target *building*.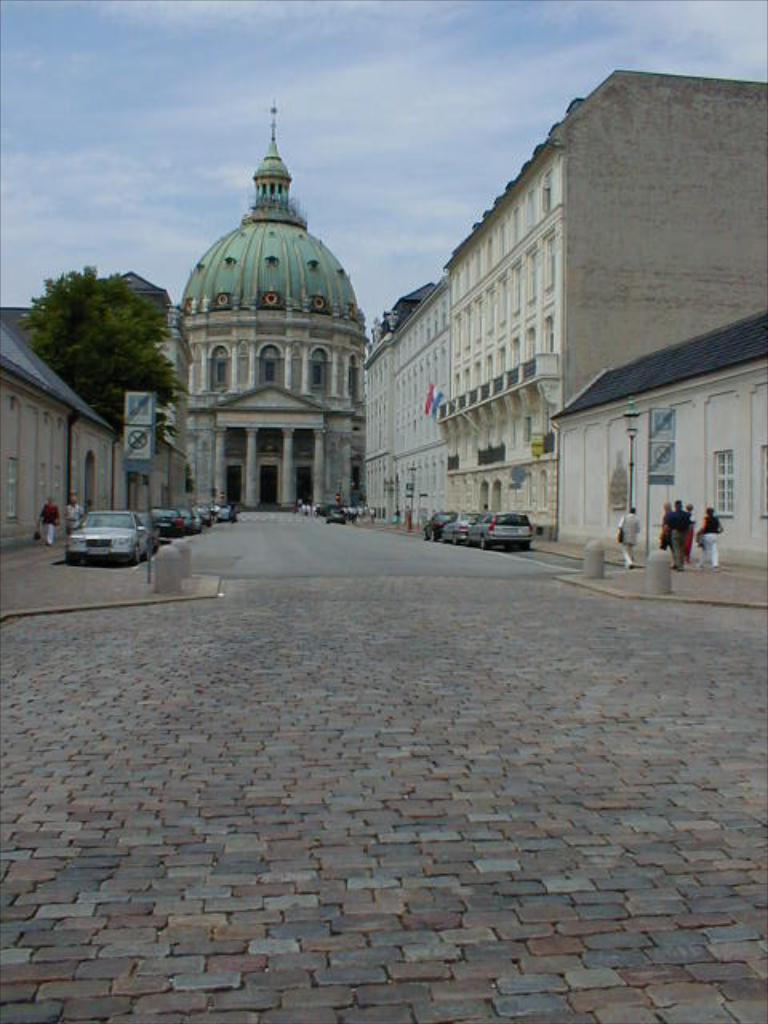
Target region: <box>0,272,192,510</box>.
